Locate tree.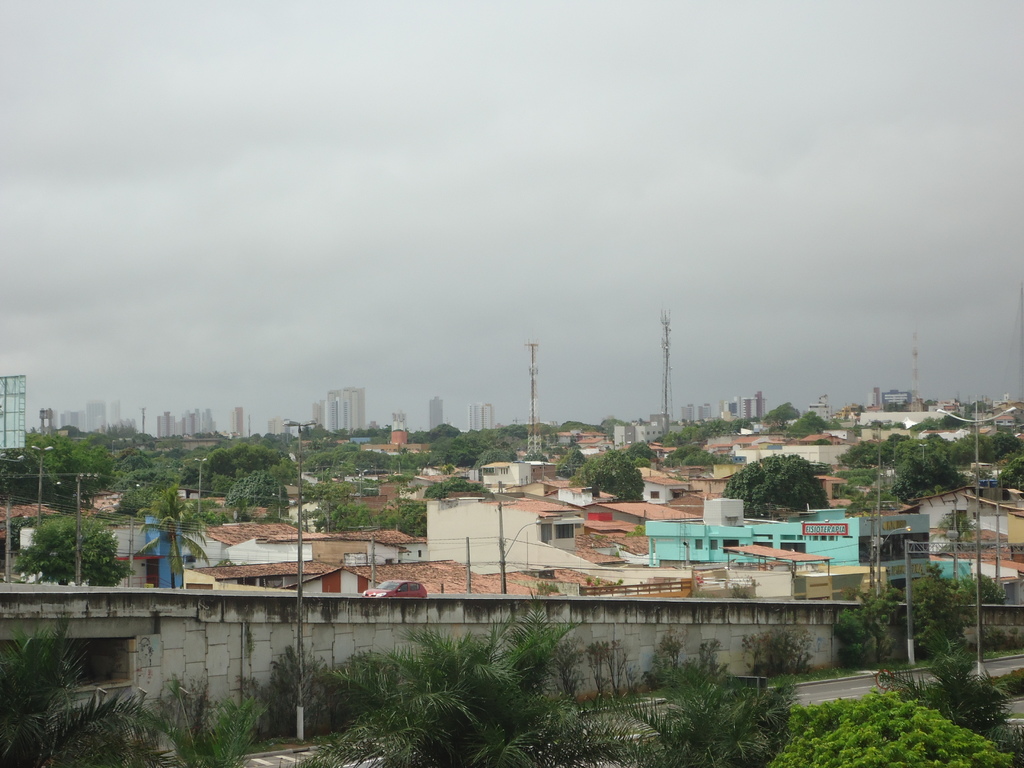
Bounding box: (left=880, top=450, right=968, bottom=509).
